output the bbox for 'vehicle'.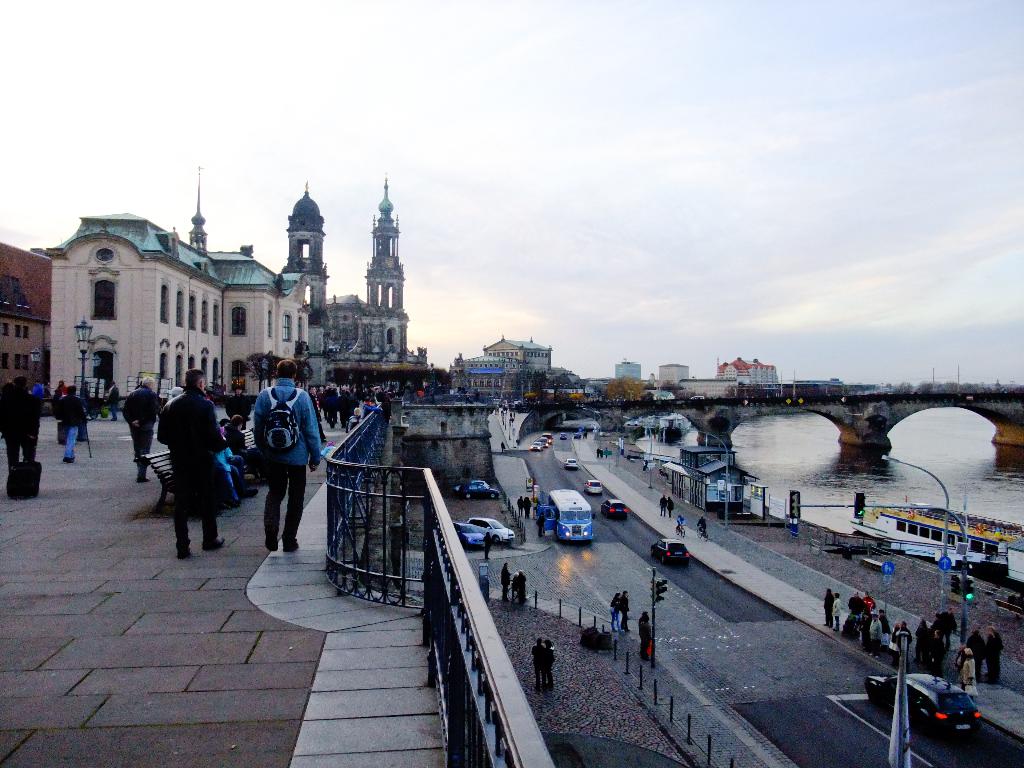
<region>574, 433, 580, 440</region>.
